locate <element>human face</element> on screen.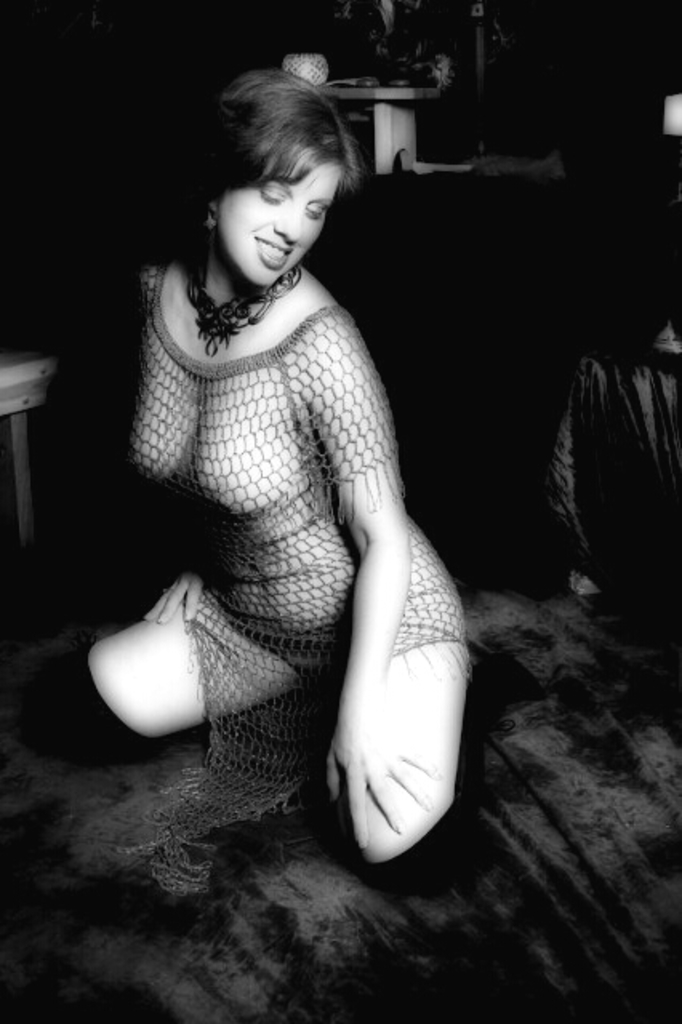
On screen at <region>221, 162, 344, 286</region>.
